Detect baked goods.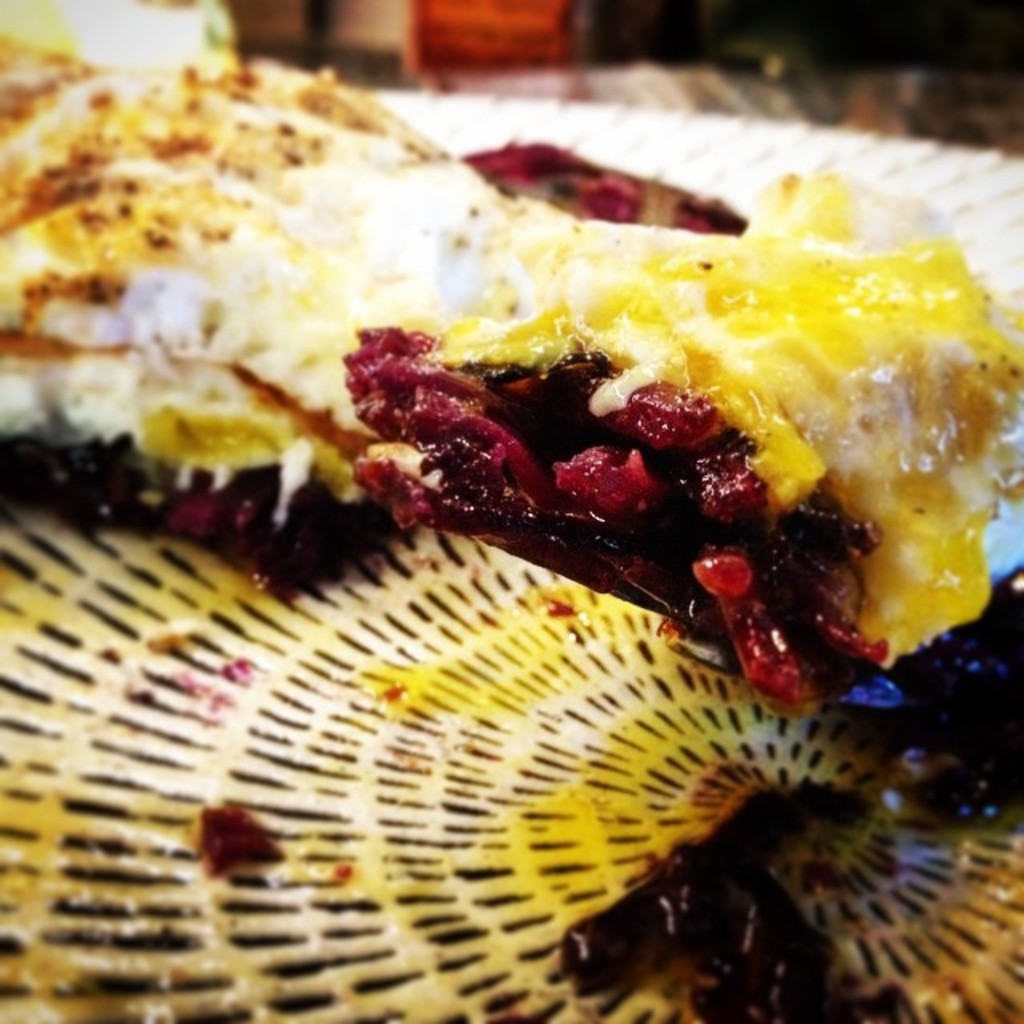
Detected at (0,19,1022,688).
